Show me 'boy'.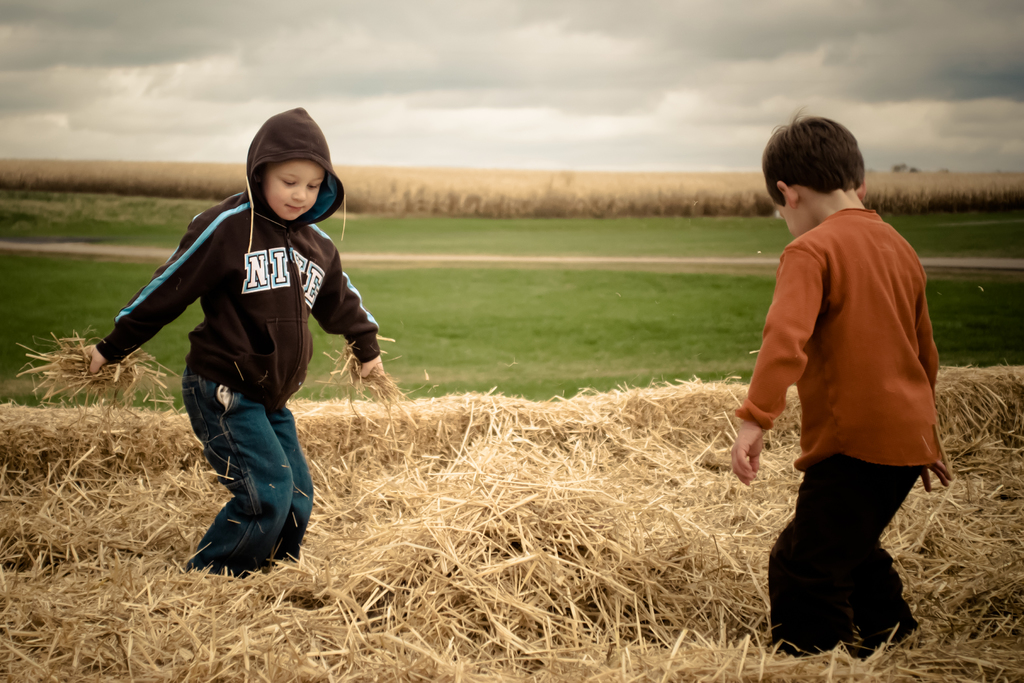
'boy' is here: [732,112,963,662].
